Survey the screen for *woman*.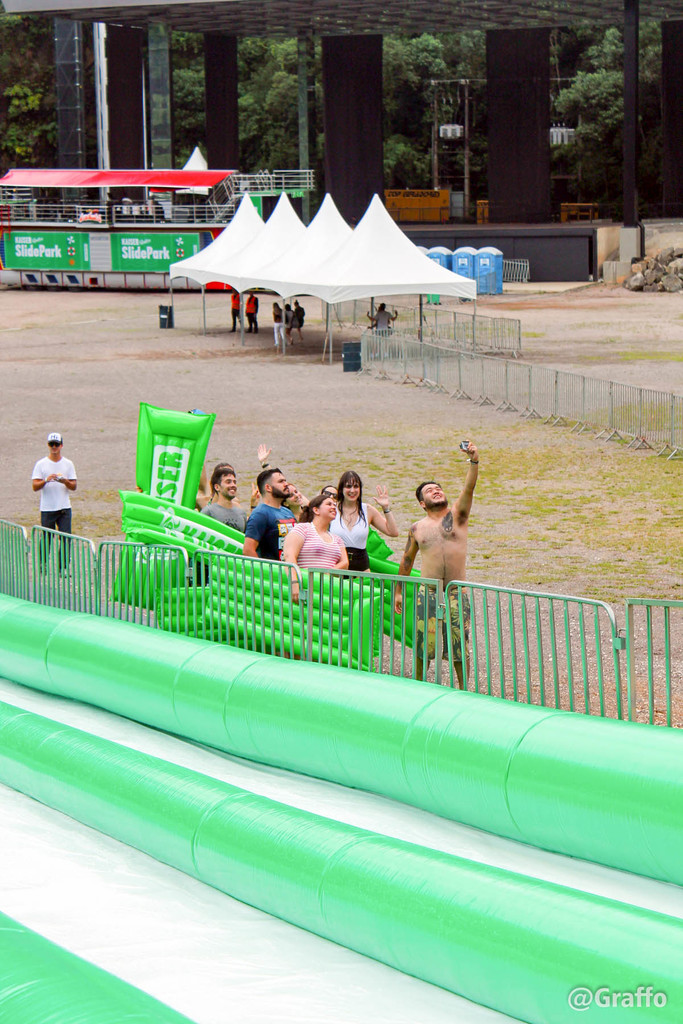
Survey found: 256:443:309:520.
